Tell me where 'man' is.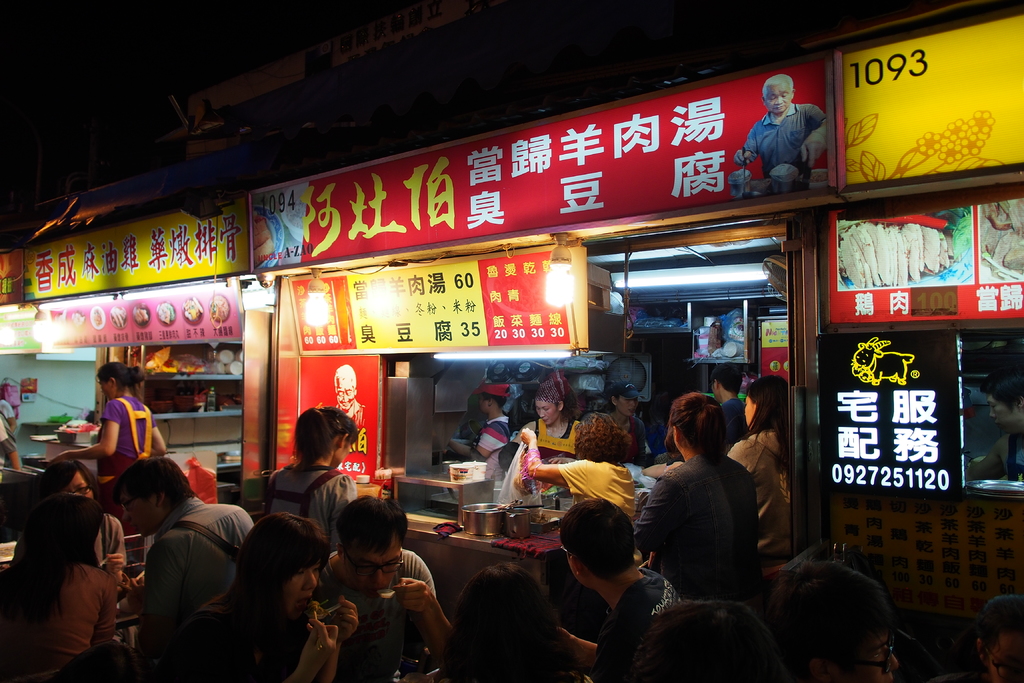
'man' is at bbox(312, 493, 460, 682).
